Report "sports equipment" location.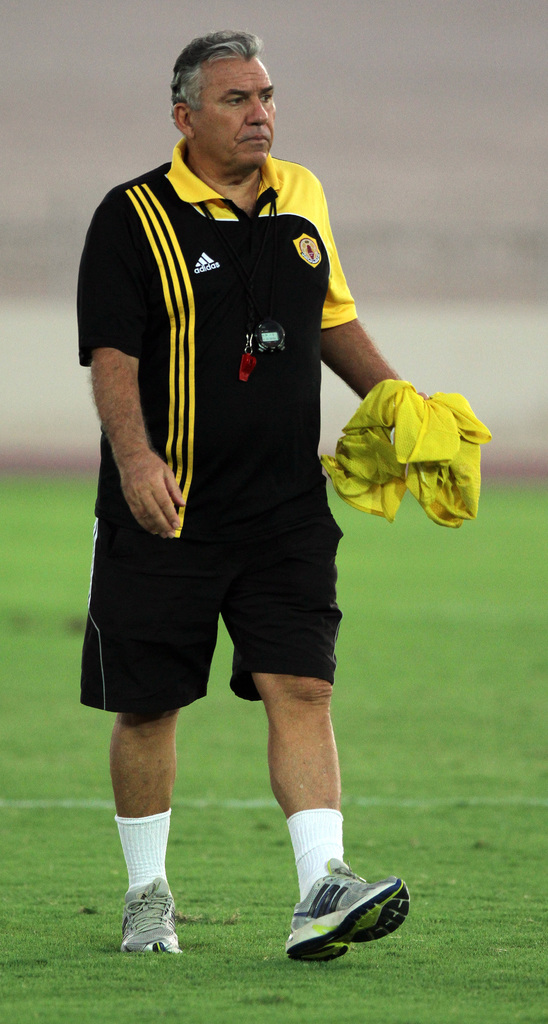
Report: region(121, 876, 191, 956).
